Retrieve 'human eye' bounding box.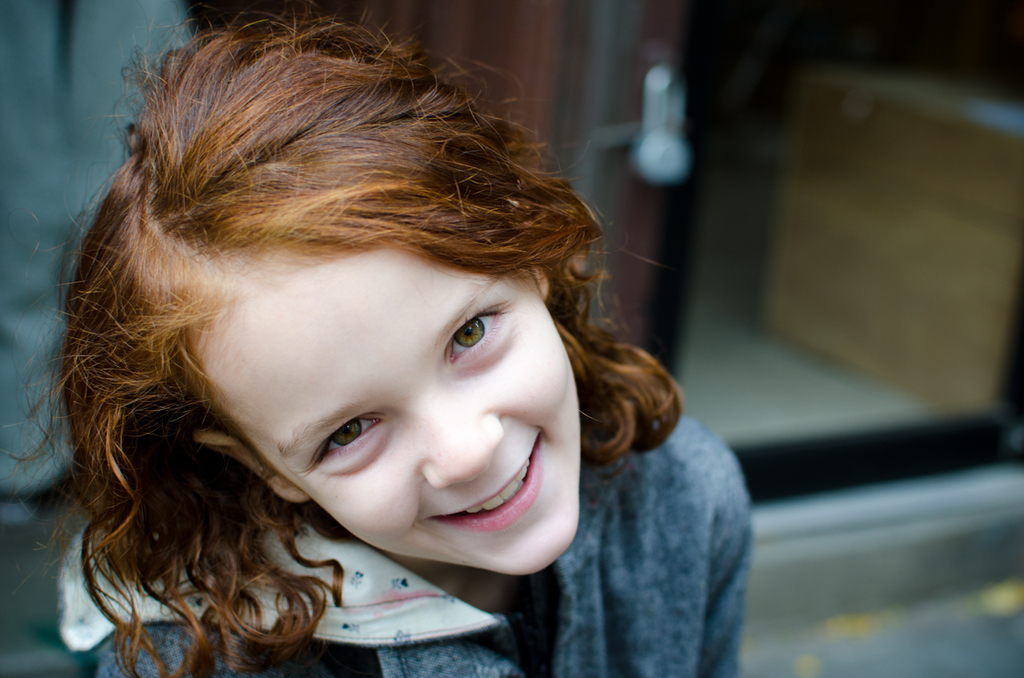
Bounding box: detection(441, 298, 510, 370).
